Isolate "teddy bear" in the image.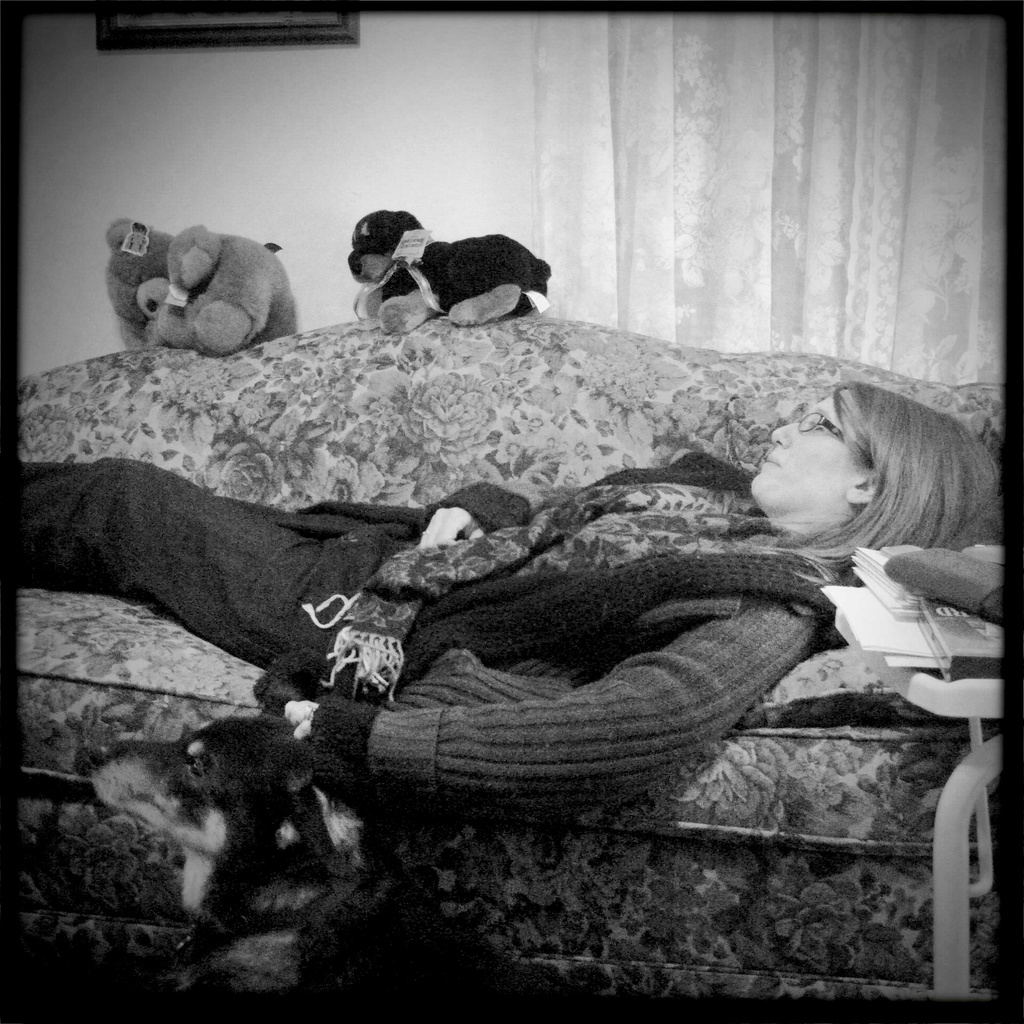
Isolated region: locate(101, 216, 304, 356).
